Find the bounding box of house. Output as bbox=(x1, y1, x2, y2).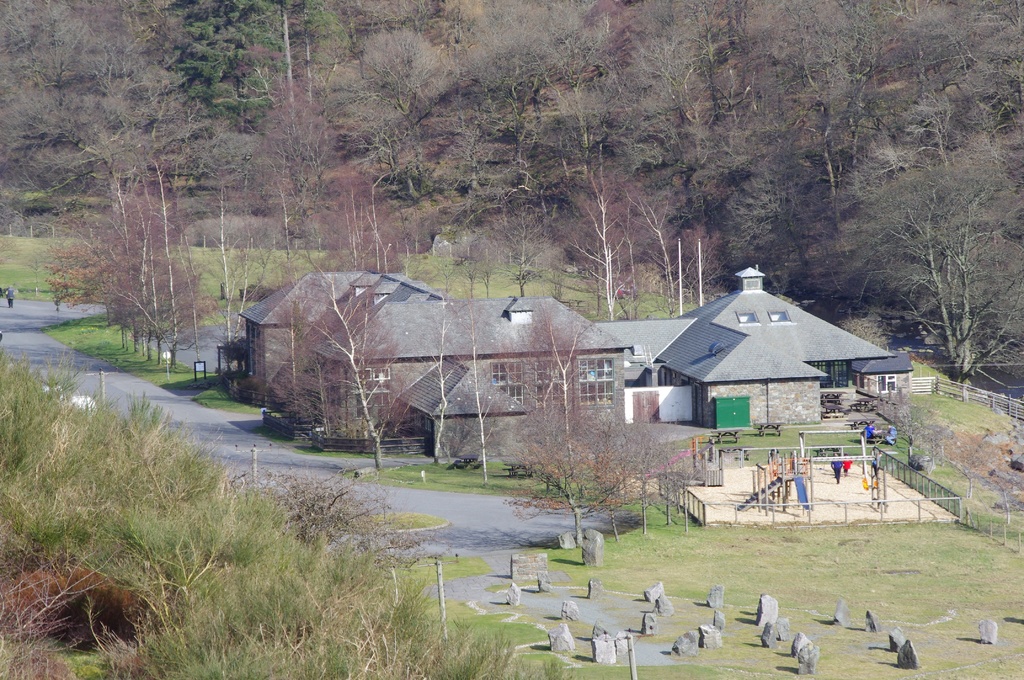
bbox=(633, 270, 915, 451).
